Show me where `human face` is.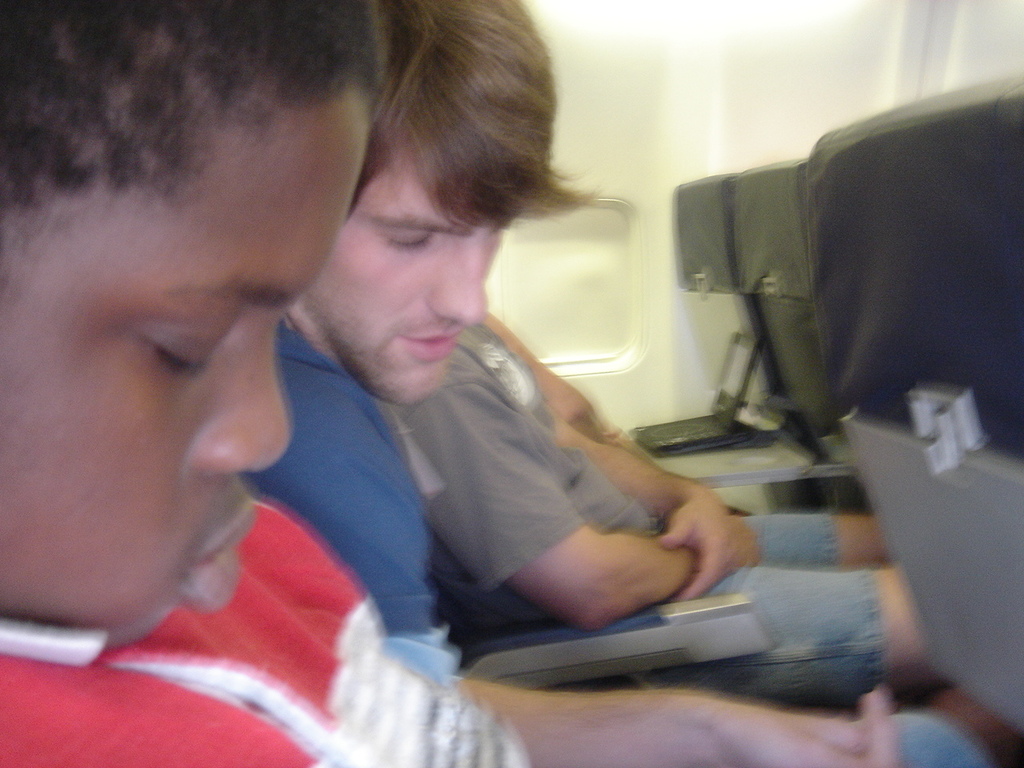
`human face` is at bbox(304, 130, 506, 406).
